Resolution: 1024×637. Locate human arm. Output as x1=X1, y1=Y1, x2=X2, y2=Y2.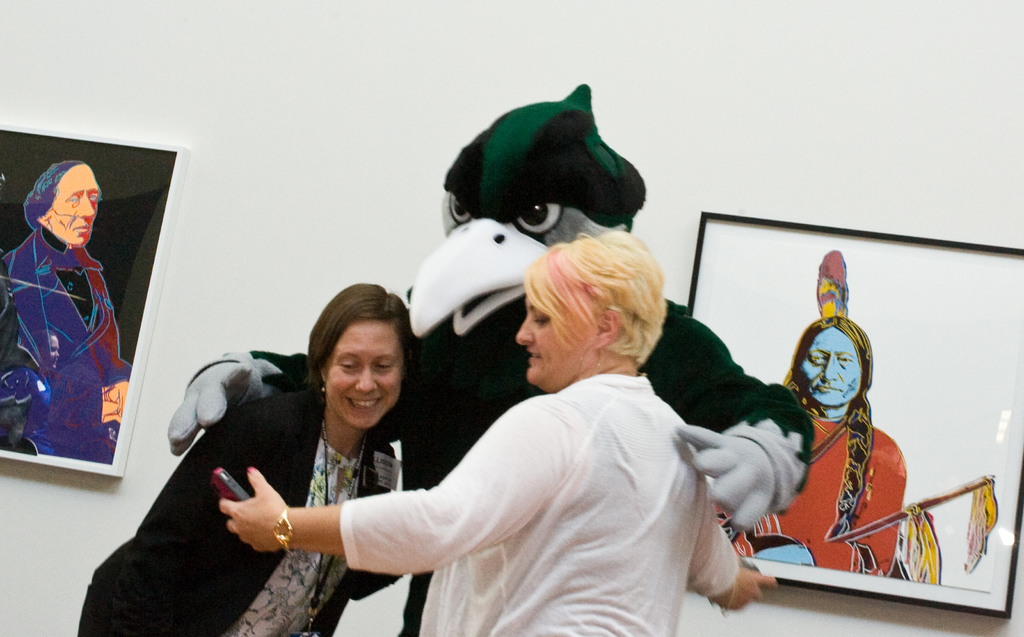
x1=664, y1=309, x2=813, y2=544.
